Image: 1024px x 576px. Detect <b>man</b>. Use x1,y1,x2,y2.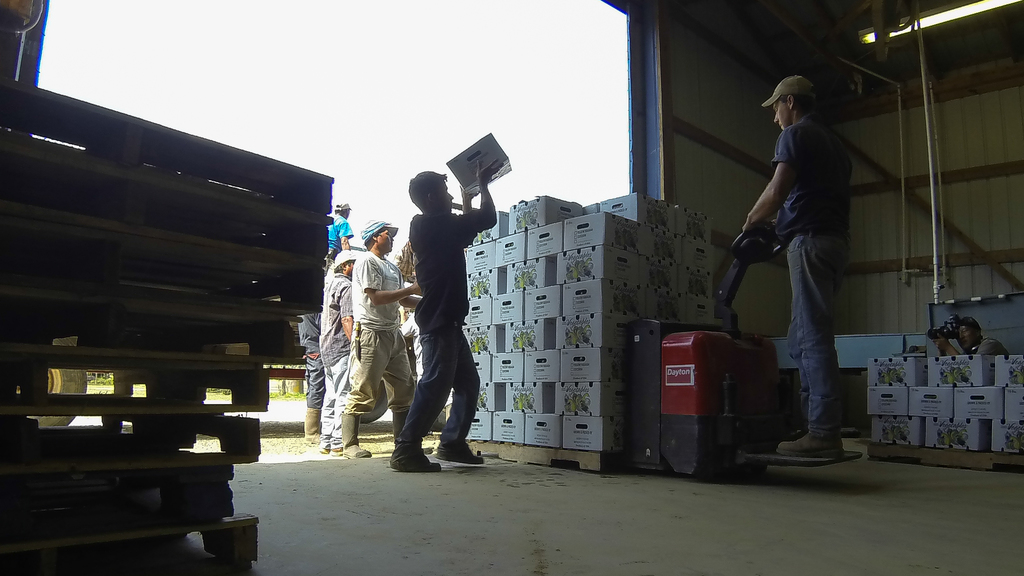
327,220,467,462.
